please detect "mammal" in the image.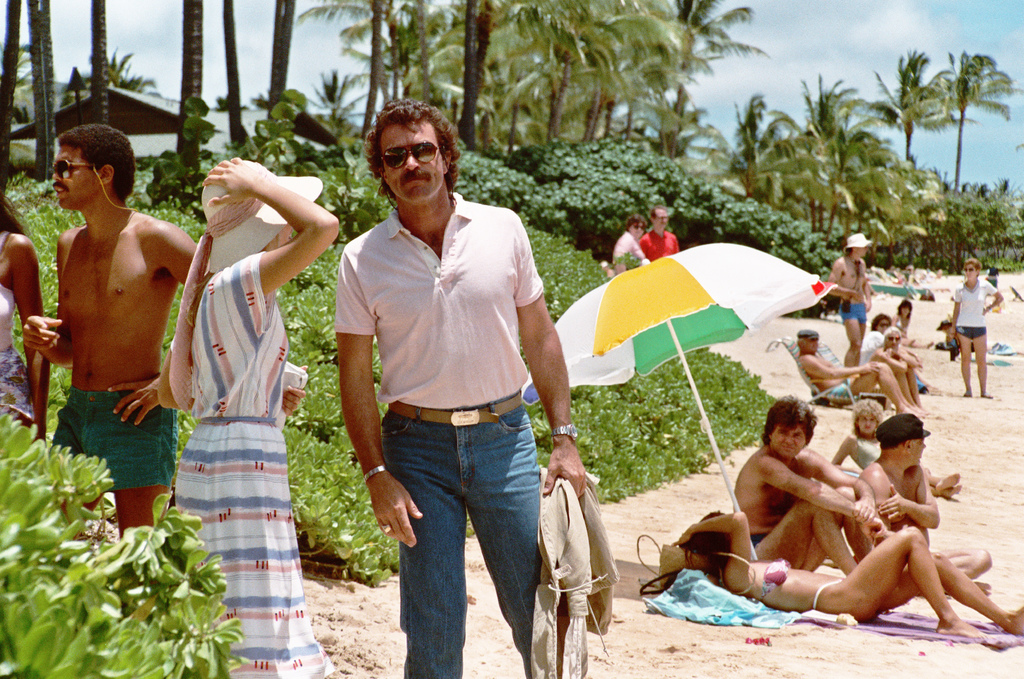
BBox(856, 310, 892, 353).
